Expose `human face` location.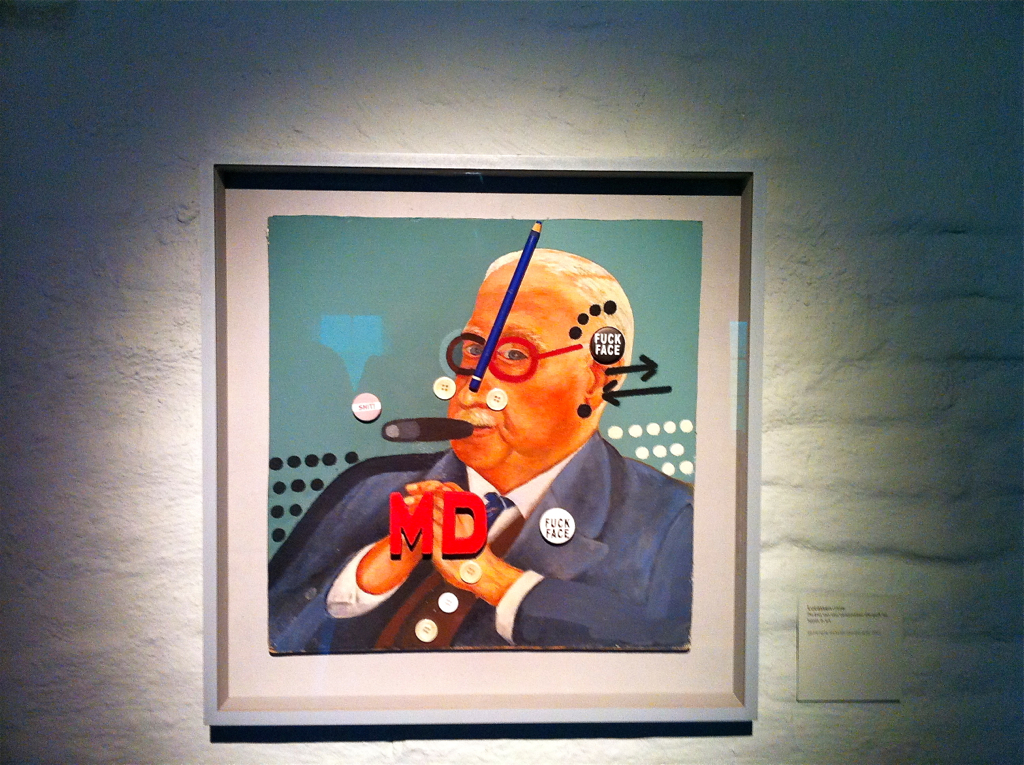
Exposed at rect(449, 277, 575, 471).
